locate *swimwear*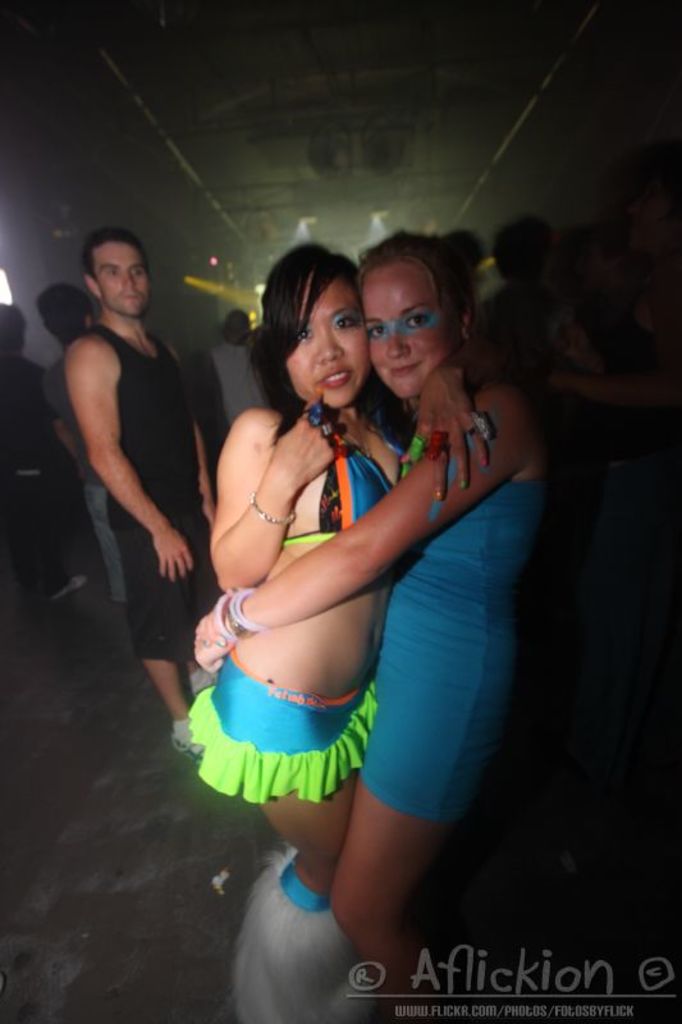
pyautogui.locateOnScreen(283, 428, 394, 549)
